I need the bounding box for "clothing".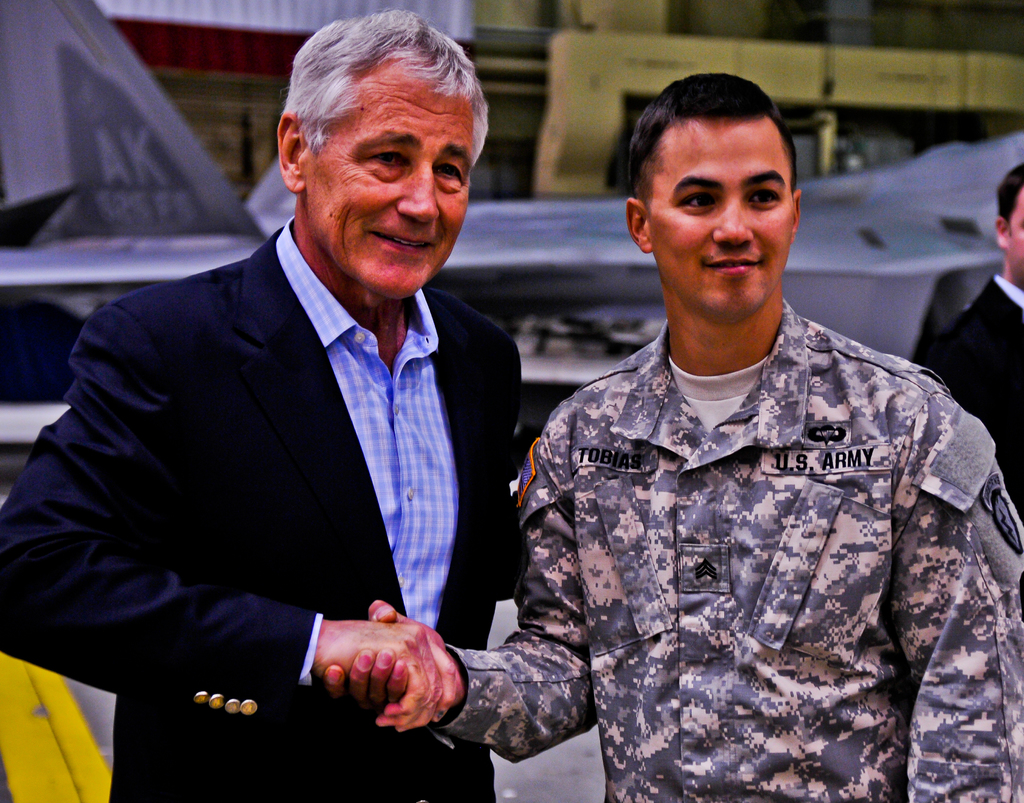
Here it is: pyautogui.locateOnScreen(496, 272, 1018, 784).
